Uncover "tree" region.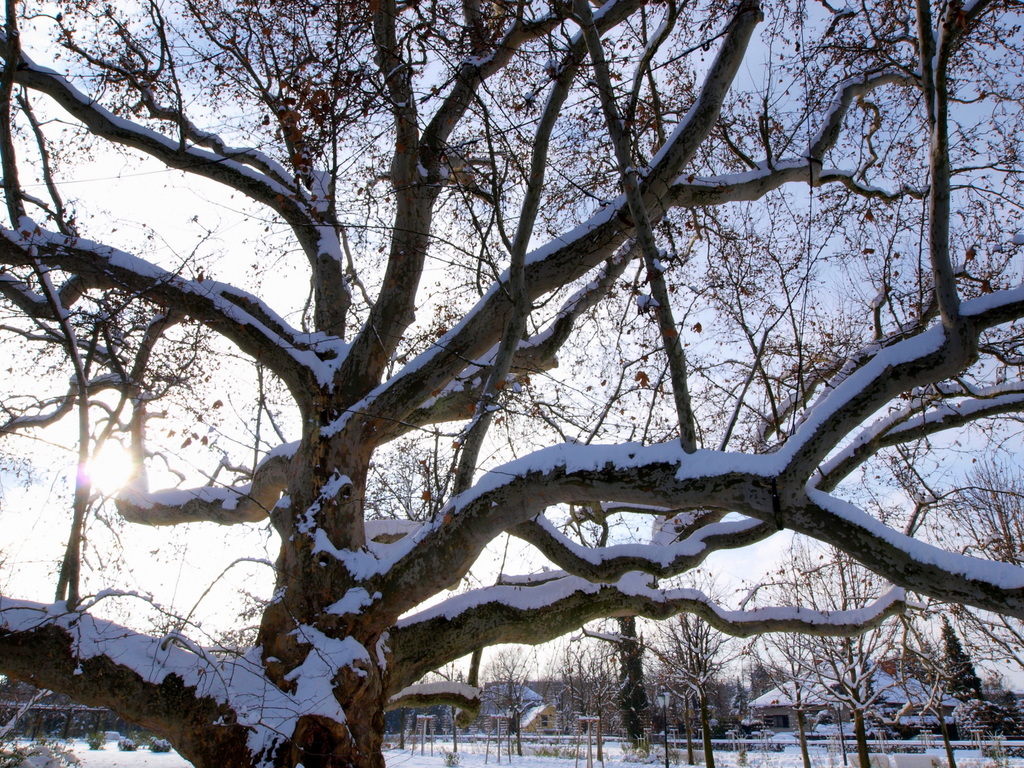
Uncovered: [3, 0, 1023, 767].
